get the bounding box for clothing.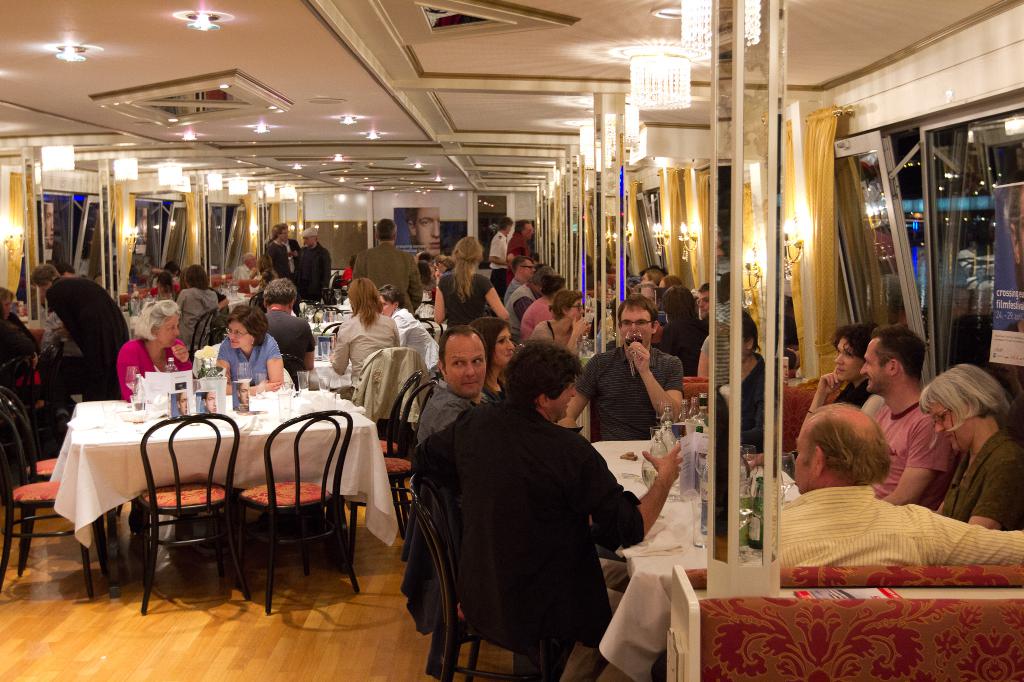
select_region(657, 313, 712, 377).
